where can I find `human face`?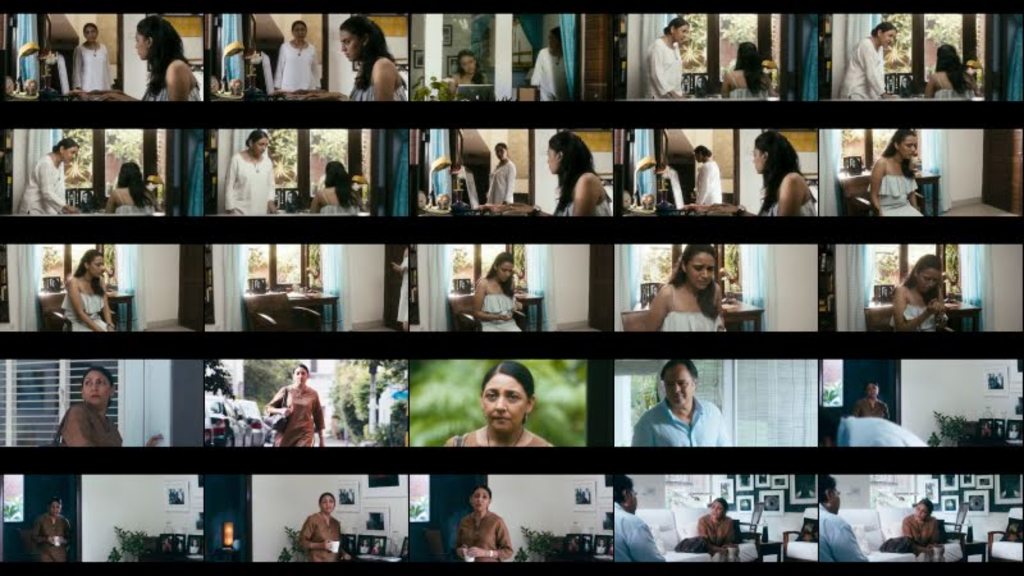
You can find it at <box>901,131,916,156</box>.
